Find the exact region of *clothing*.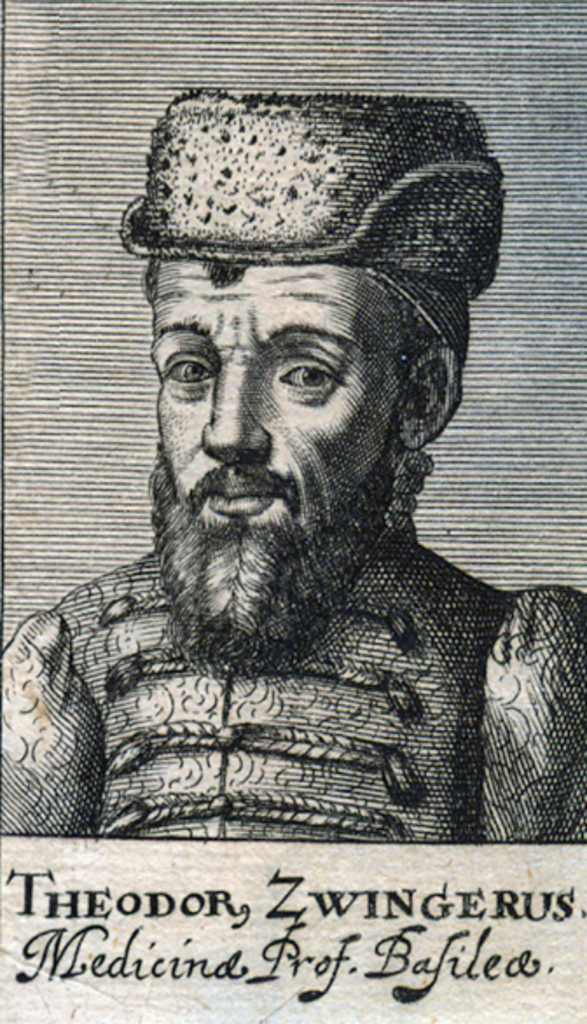
Exact region: BBox(0, 503, 586, 837).
